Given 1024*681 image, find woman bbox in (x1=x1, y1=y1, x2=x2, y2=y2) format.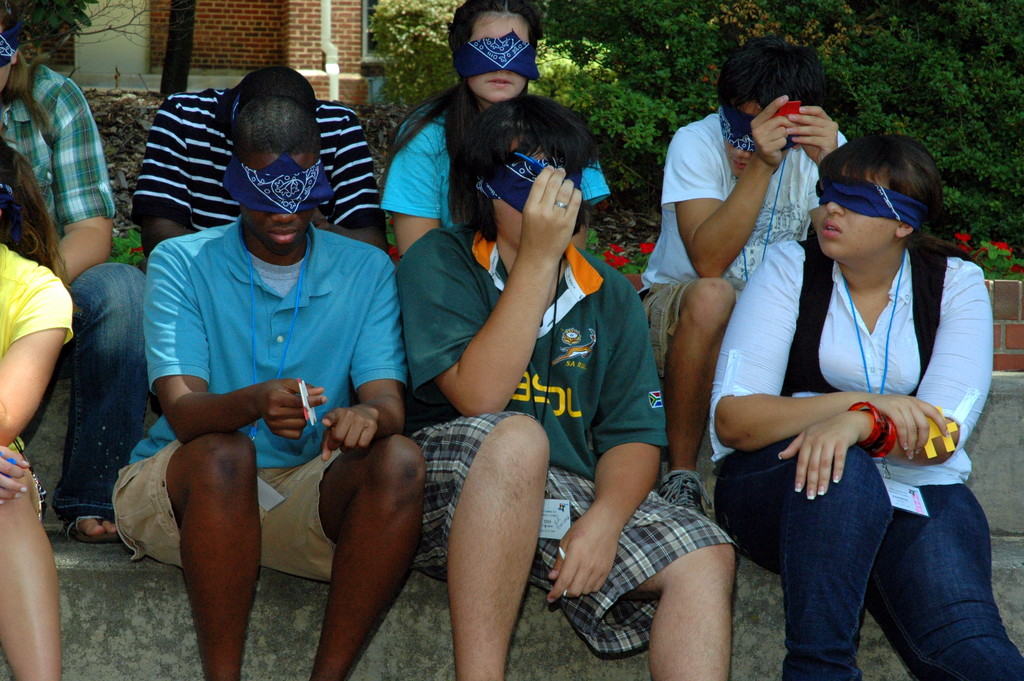
(x1=0, y1=122, x2=81, y2=680).
